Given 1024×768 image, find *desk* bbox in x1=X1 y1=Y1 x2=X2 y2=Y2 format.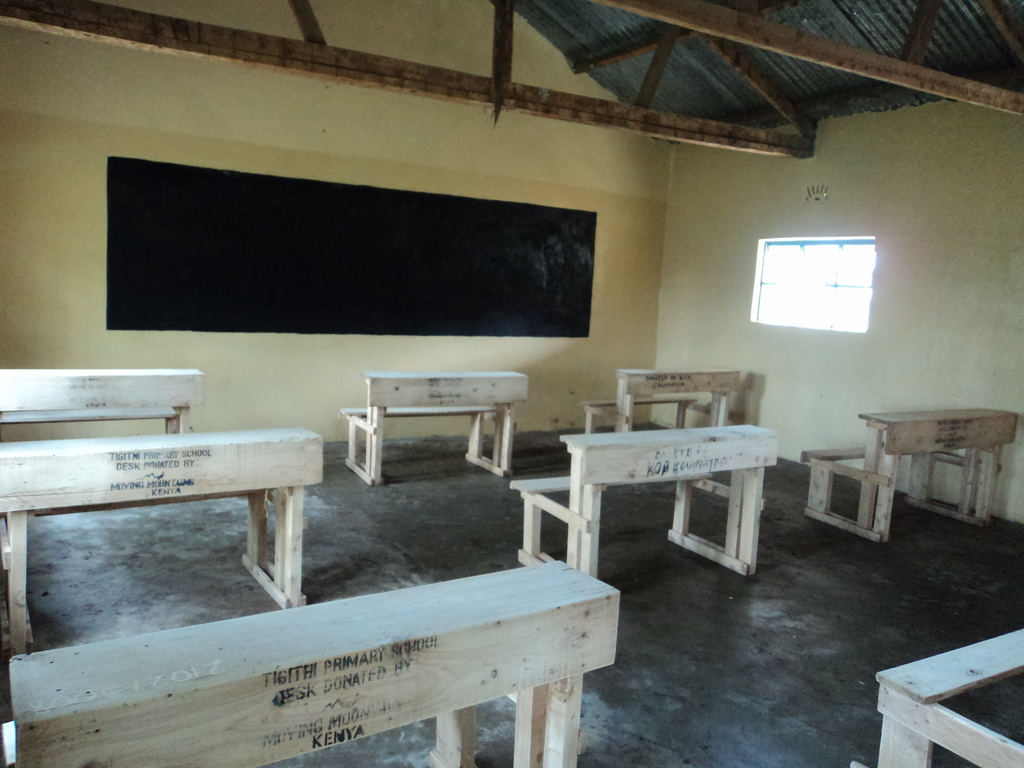
x1=616 y1=367 x2=744 y2=433.
